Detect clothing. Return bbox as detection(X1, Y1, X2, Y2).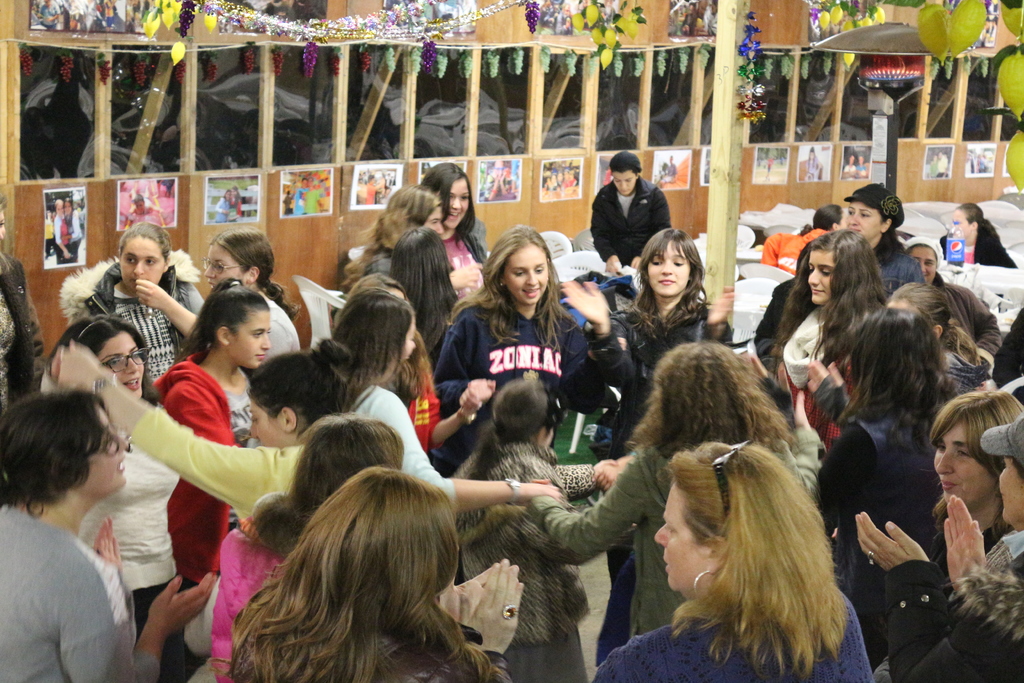
detection(123, 436, 180, 632).
